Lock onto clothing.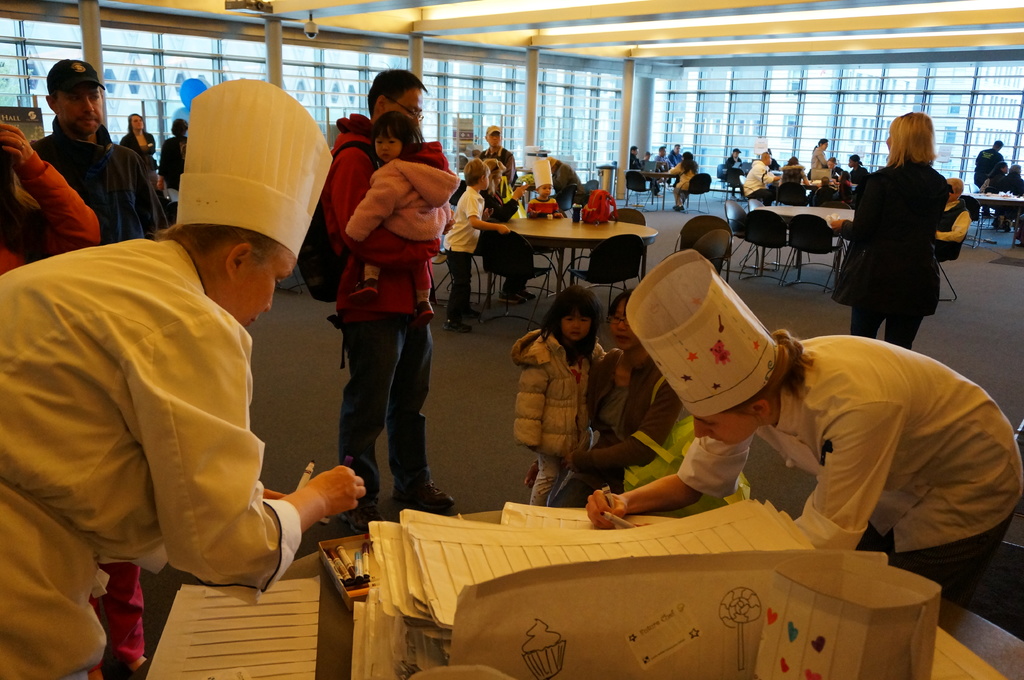
Locked: [left=0, top=227, right=303, bottom=679].
